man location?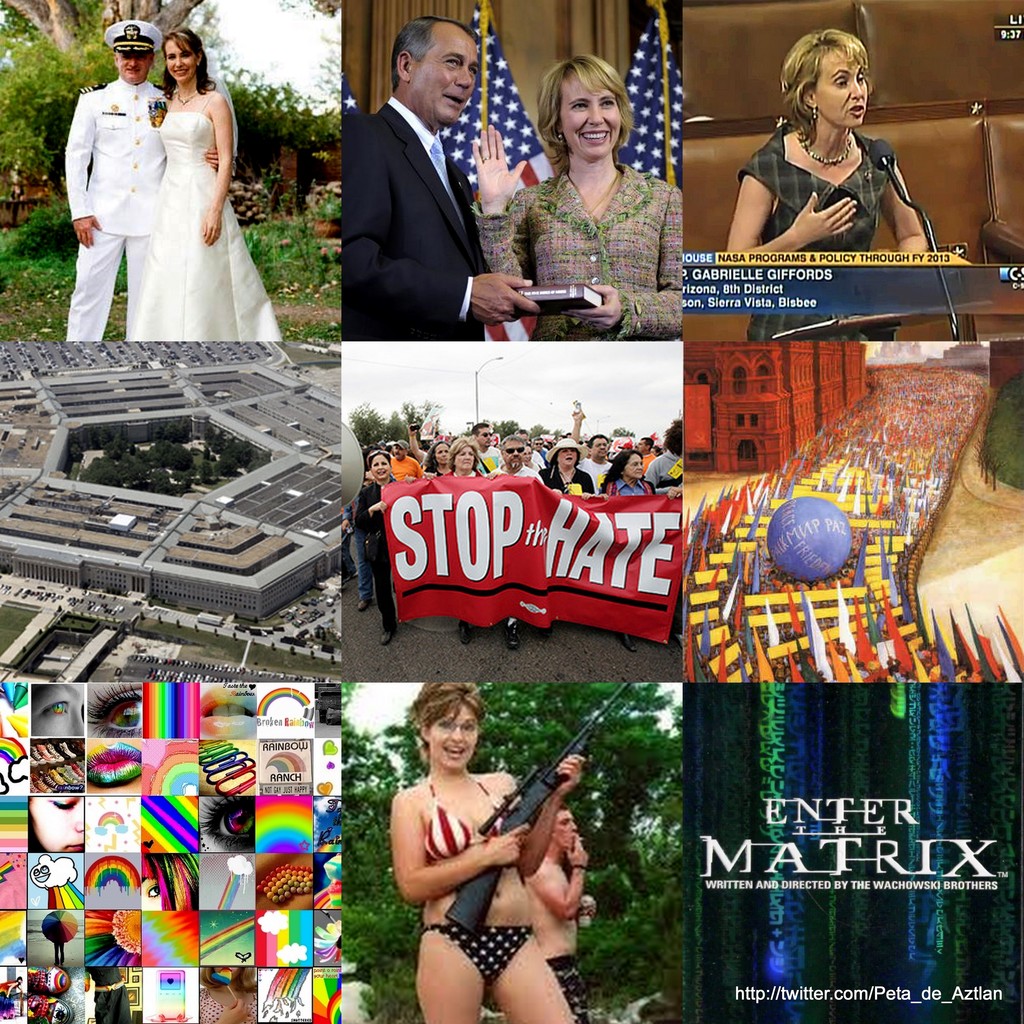
{"x1": 637, "y1": 435, "x2": 655, "y2": 478}
